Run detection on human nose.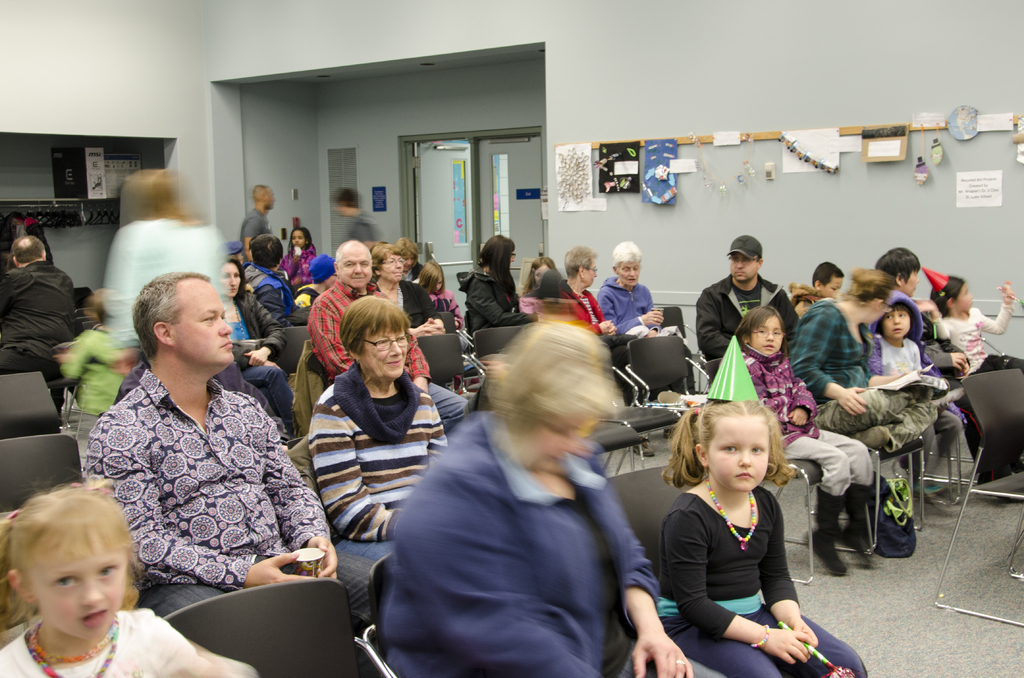
Result: (left=396, top=260, right=401, bottom=267).
